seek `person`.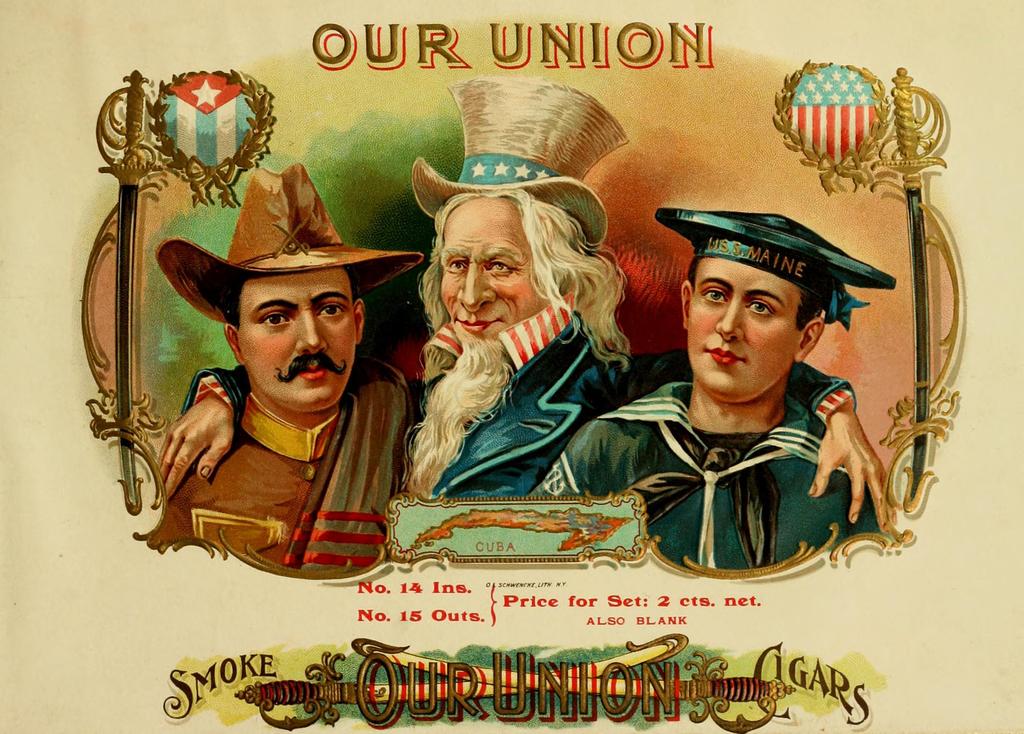
box=[152, 85, 896, 562].
